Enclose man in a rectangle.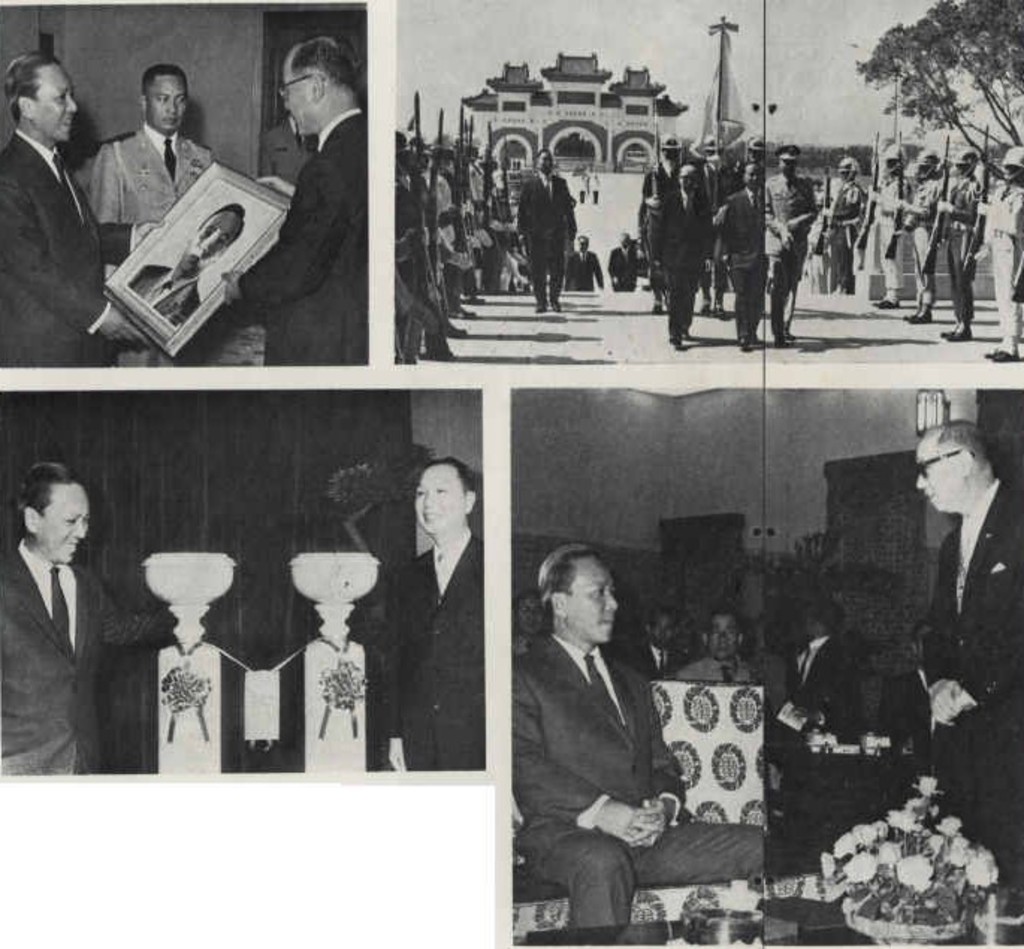
l=111, t=190, r=253, b=326.
